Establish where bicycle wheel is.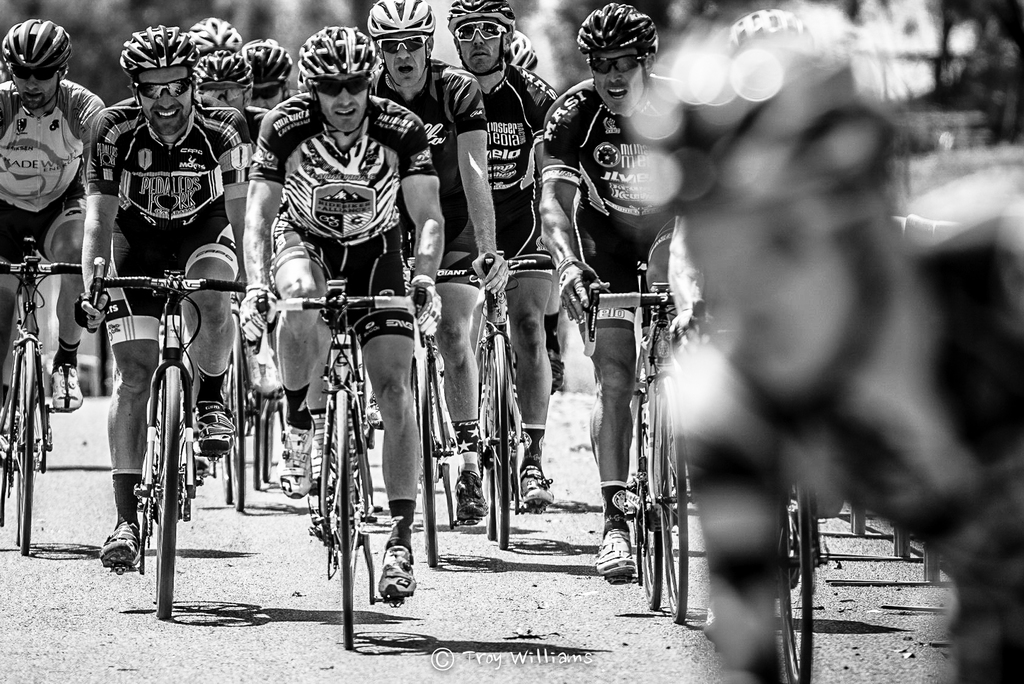
Established at box=[489, 331, 511, 549].
